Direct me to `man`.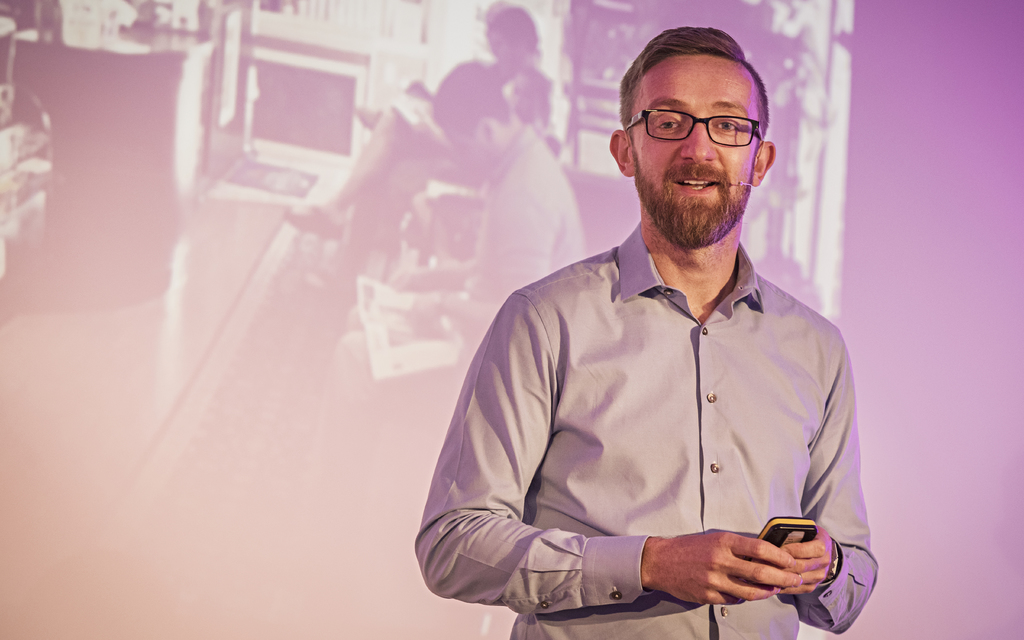
Direction: 425,67,582,318.
